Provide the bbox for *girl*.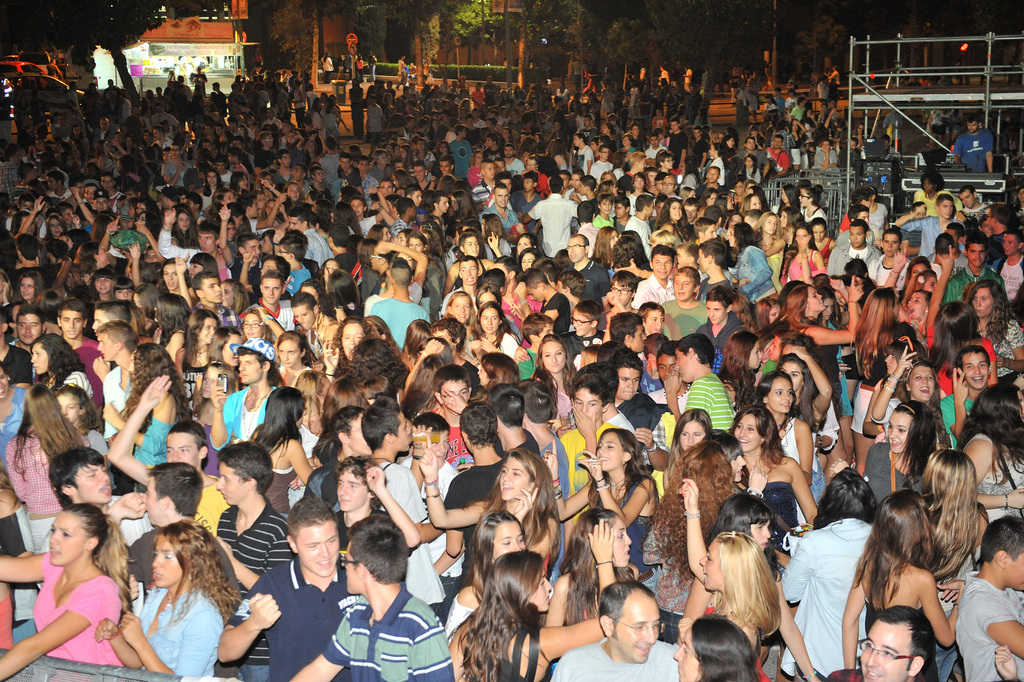
(755, 294, 782, 329).
